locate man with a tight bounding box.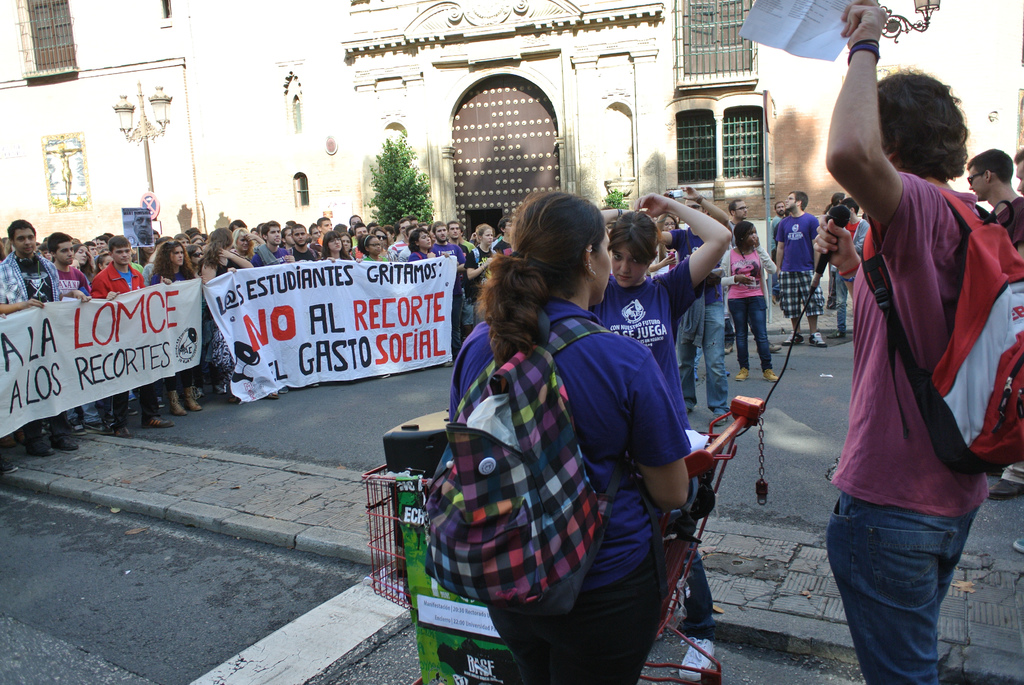
BBox(0, 219, 81, 458).
